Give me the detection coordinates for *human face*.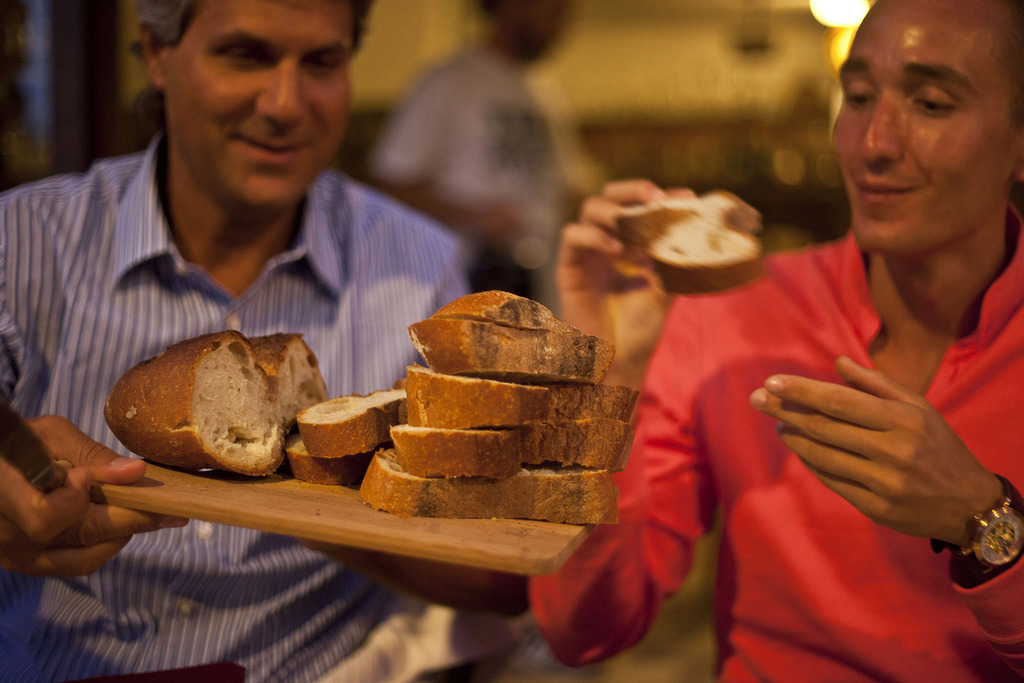
(left=168, top=0, right=351, bottom=202).
